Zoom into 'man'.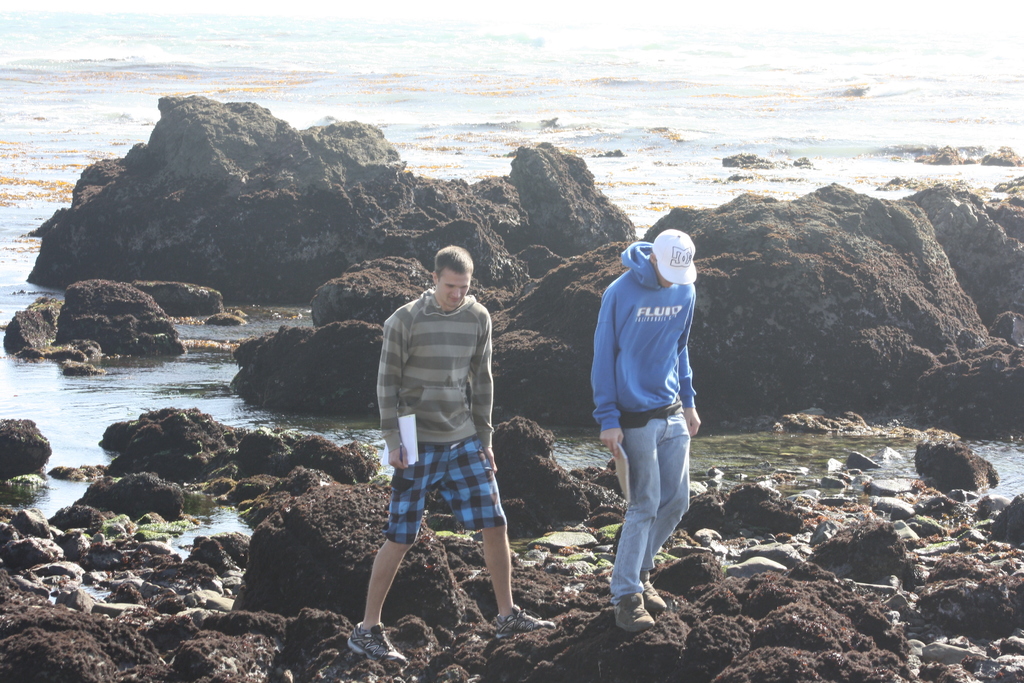
Zoom target: 360, 247, 525, 641.
